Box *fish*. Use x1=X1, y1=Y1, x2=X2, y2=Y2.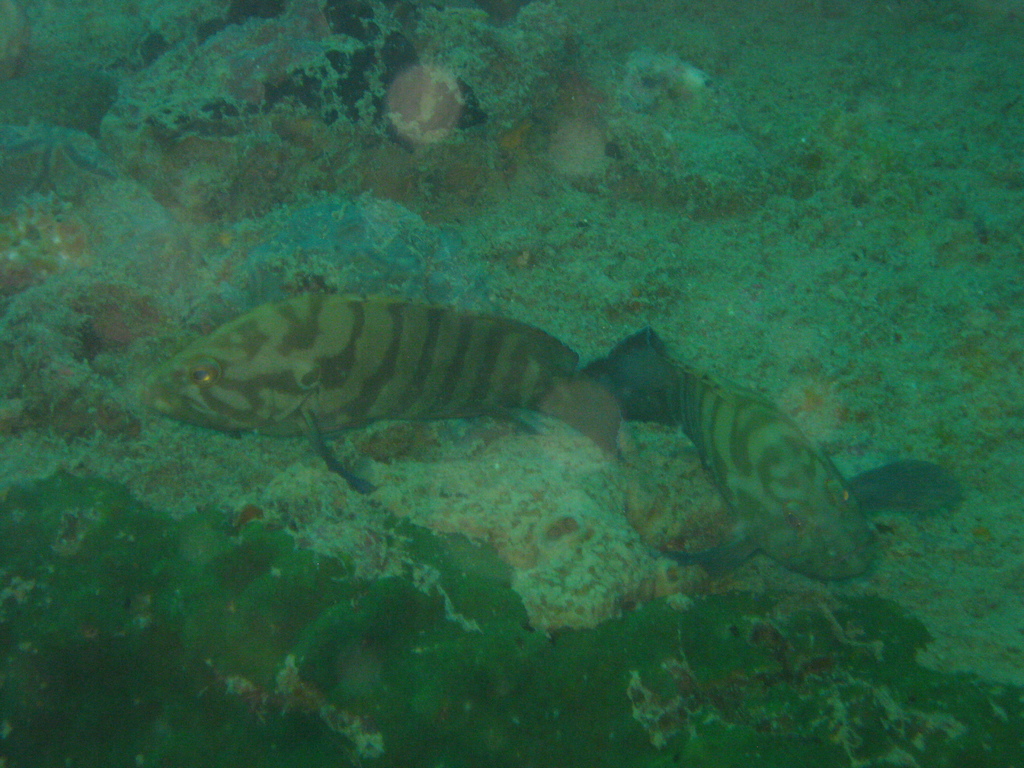
x1=141, y1=274, x2=611, y2=486.
